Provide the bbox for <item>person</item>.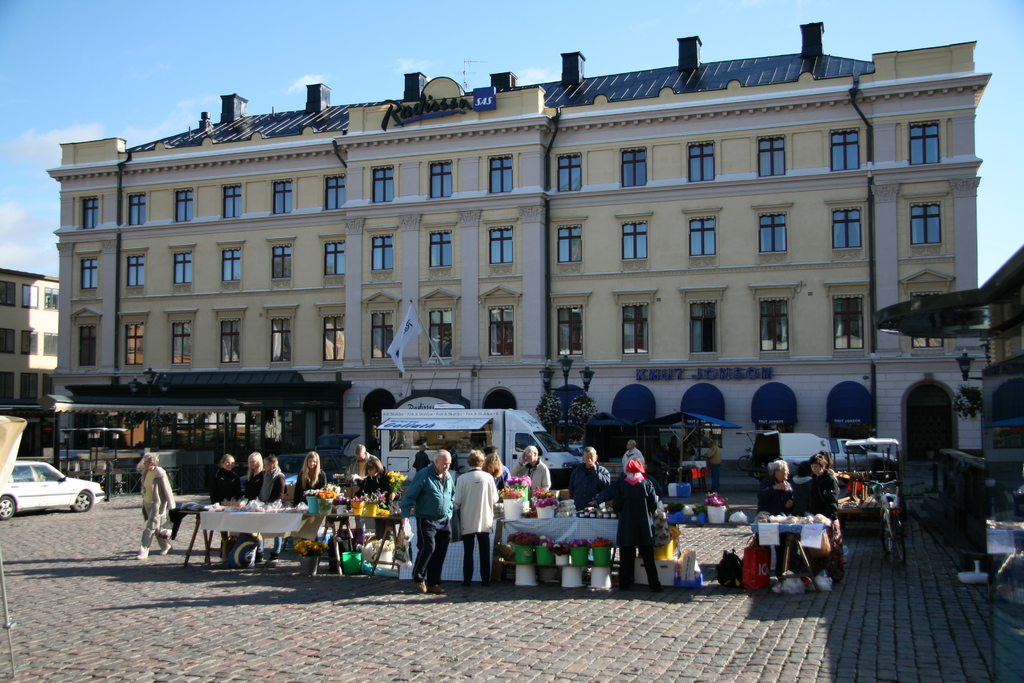
(left=134, top=451, right=177, bottom=560).
